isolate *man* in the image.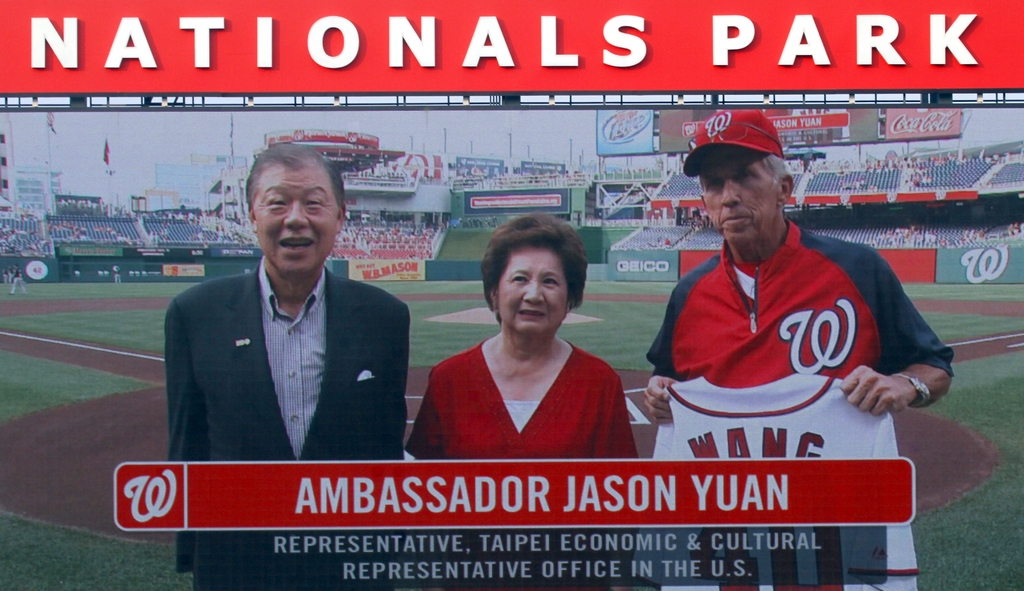
Isolated region: (left=160, top=136, right=412, bottom=590).
